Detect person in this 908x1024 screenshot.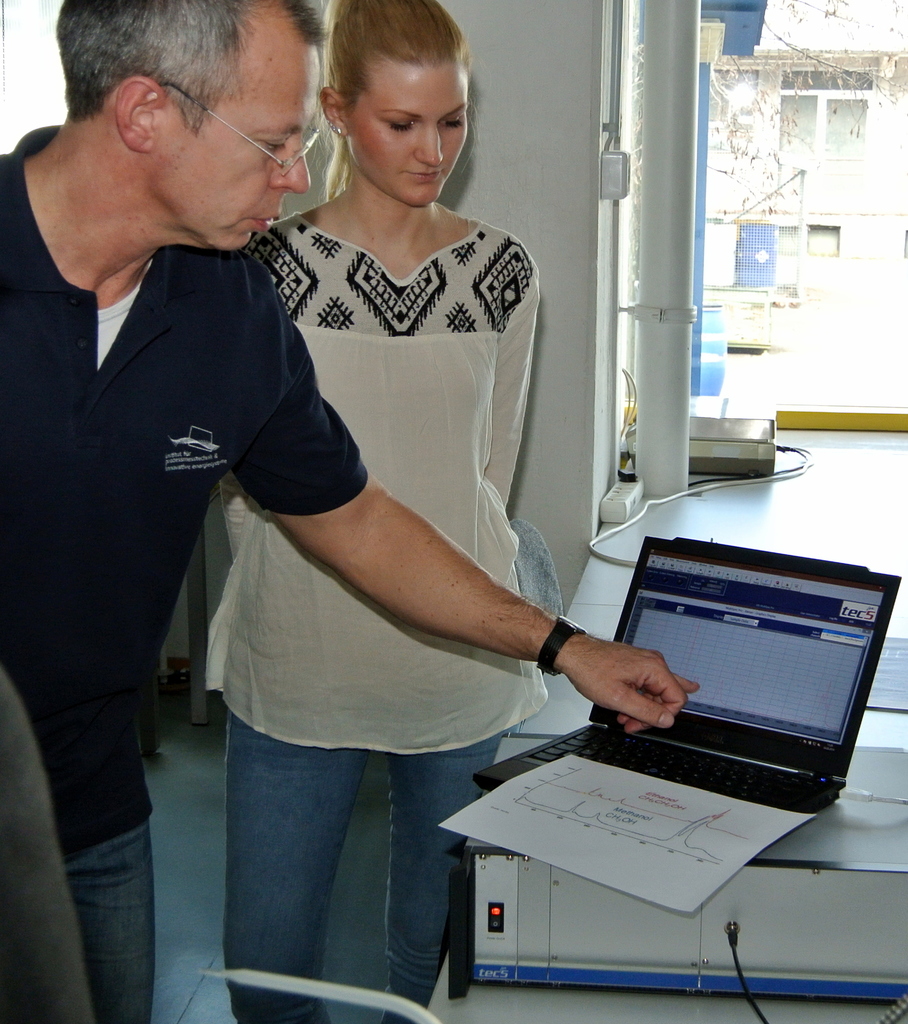
Detection: region(0, 0, 699, 1023).
